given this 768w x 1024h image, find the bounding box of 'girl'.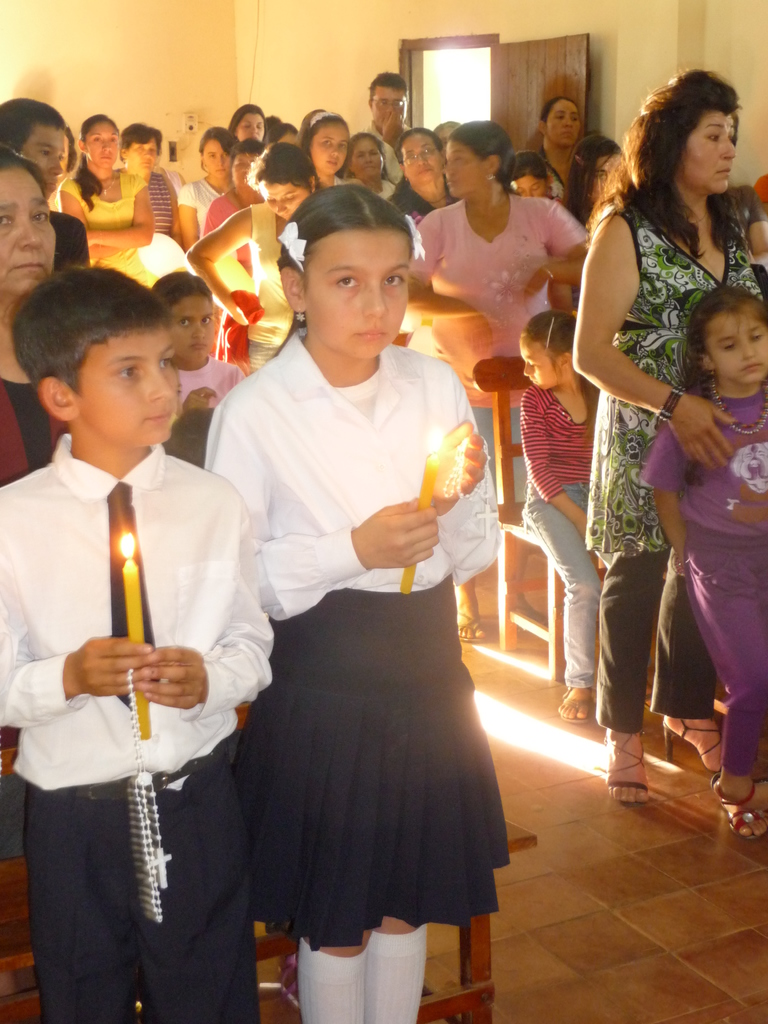
l=522, t=311, r=593, b=712.
